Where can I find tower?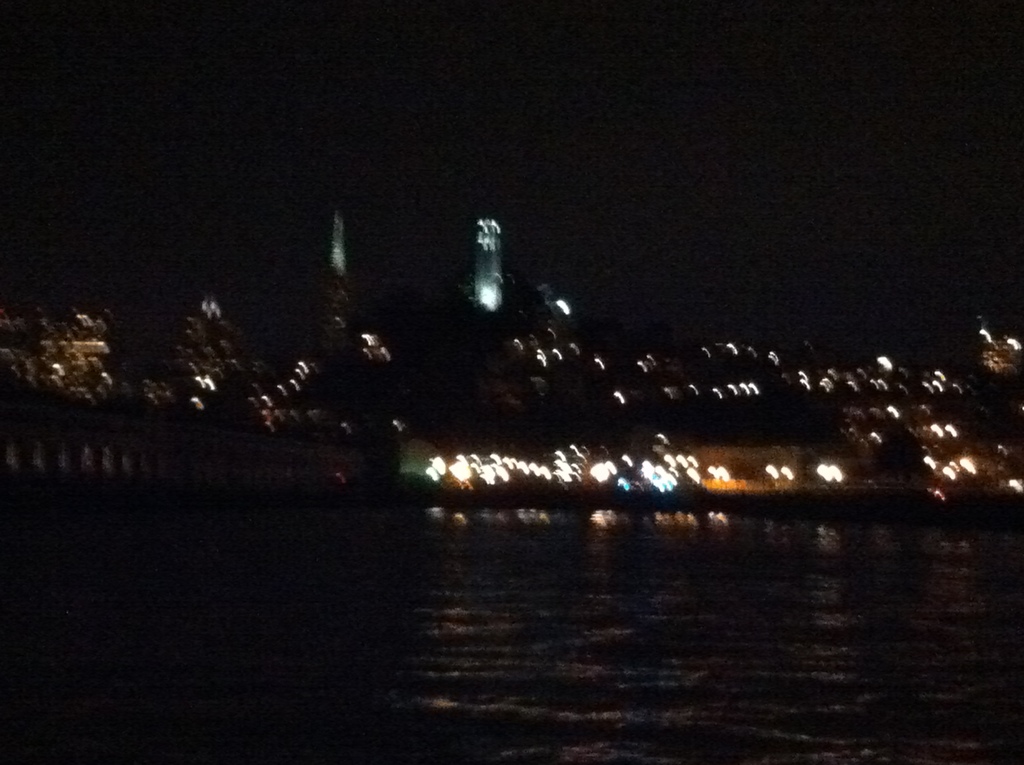
You can find it at detection(320, 193, 353, 281).
